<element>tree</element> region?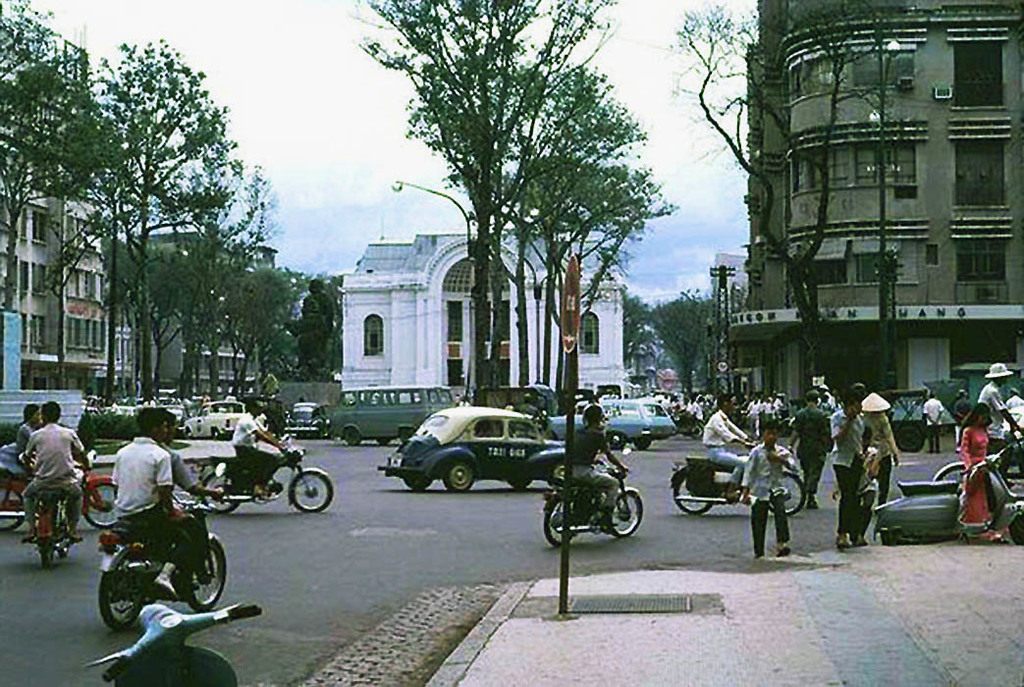
left=54, top=32, right=233, bottom=405
